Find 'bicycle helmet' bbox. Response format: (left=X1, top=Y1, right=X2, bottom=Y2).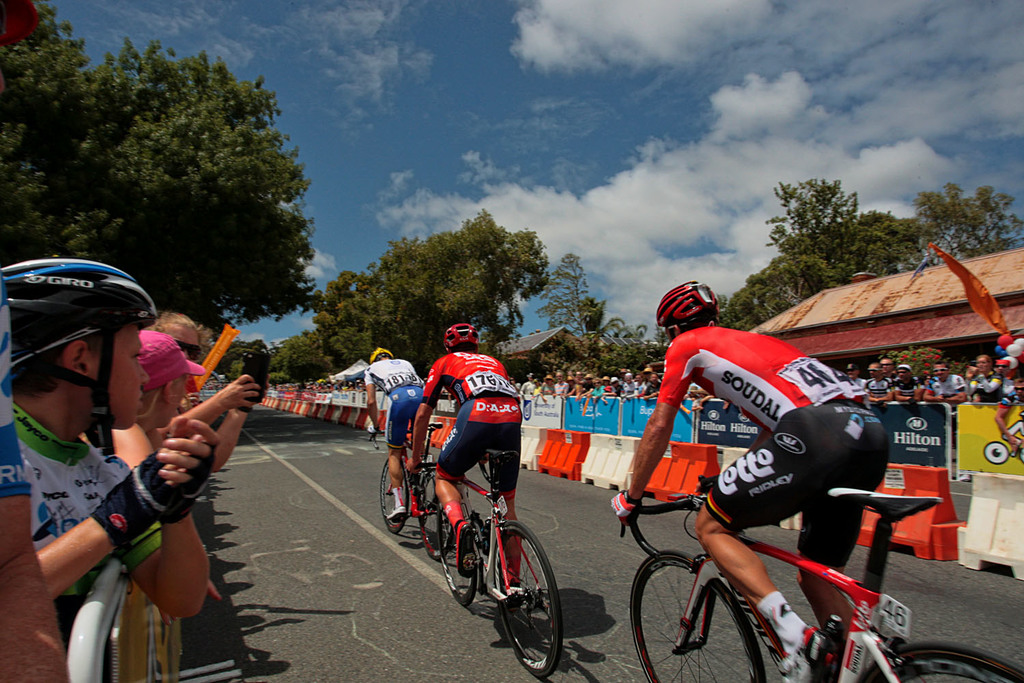
(left=0, top=255, right=167, bottom=460).
